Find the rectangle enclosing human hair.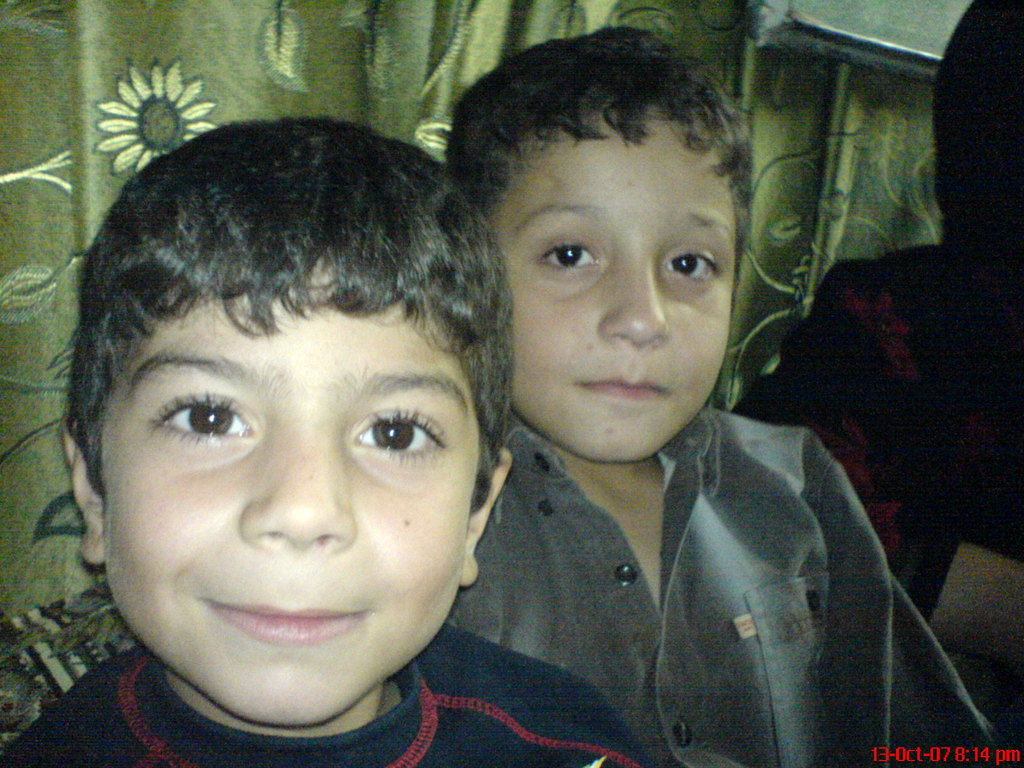
region(442, 24, 755, 314).
